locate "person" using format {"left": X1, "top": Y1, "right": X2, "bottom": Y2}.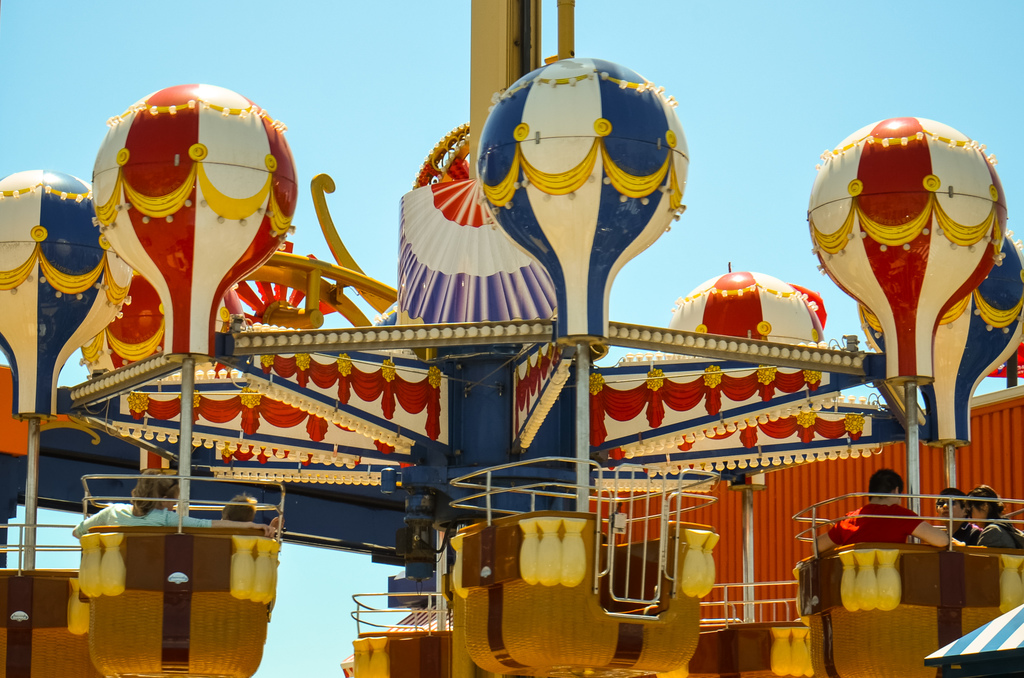
{"left": 968, "top": 483, "right": 1023, "bottom": 550}.
